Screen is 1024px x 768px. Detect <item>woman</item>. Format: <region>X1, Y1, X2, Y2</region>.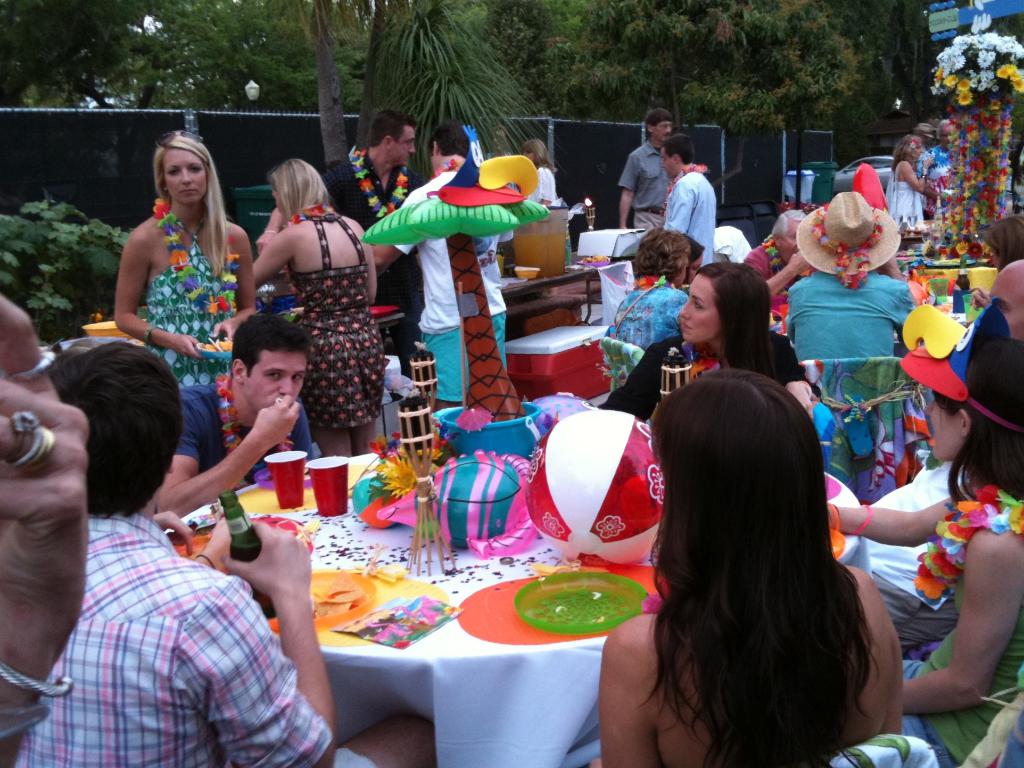
<region>252, 157, 387, 454</region>.
